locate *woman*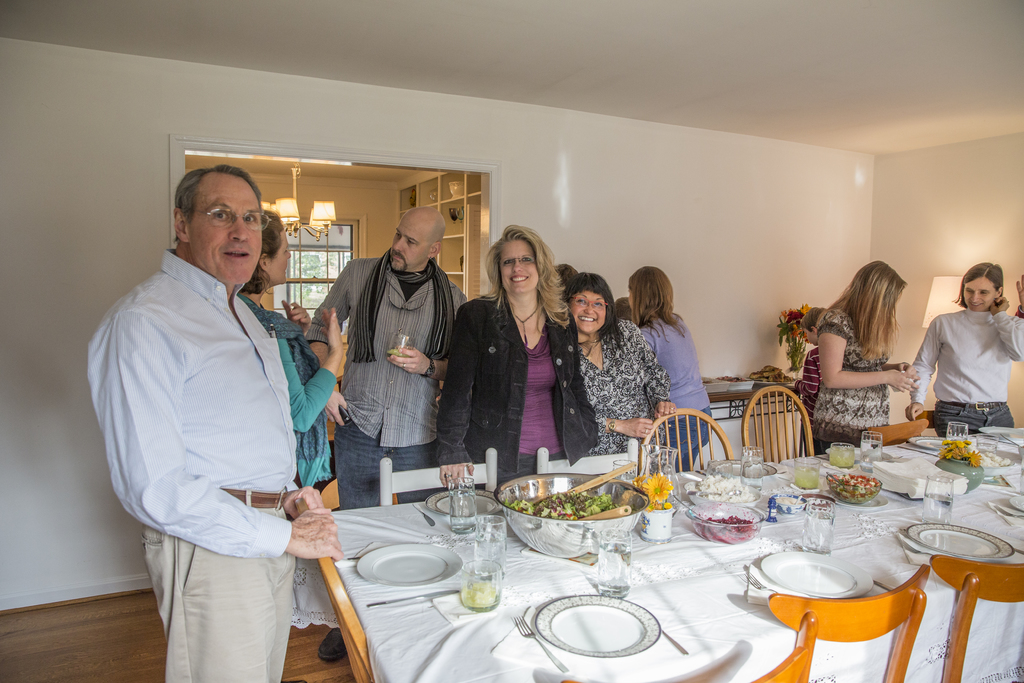
rect(237, 210, 341, 522)
